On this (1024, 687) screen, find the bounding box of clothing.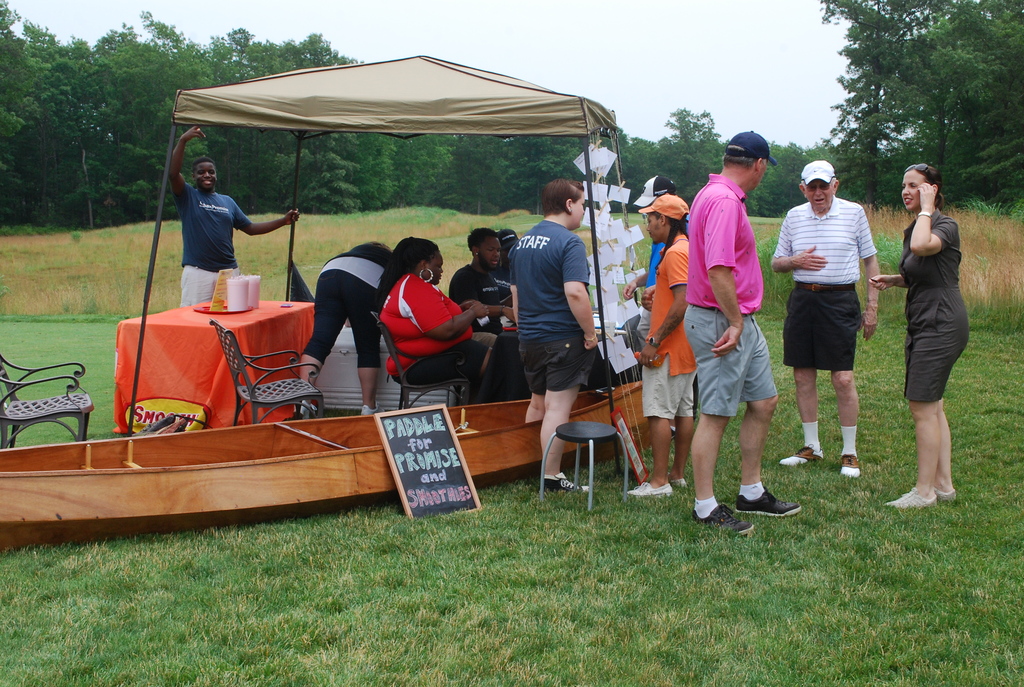
Bounding box: {"x1": 638, "y1": 211, "x2": 689, "y2": 347}.
